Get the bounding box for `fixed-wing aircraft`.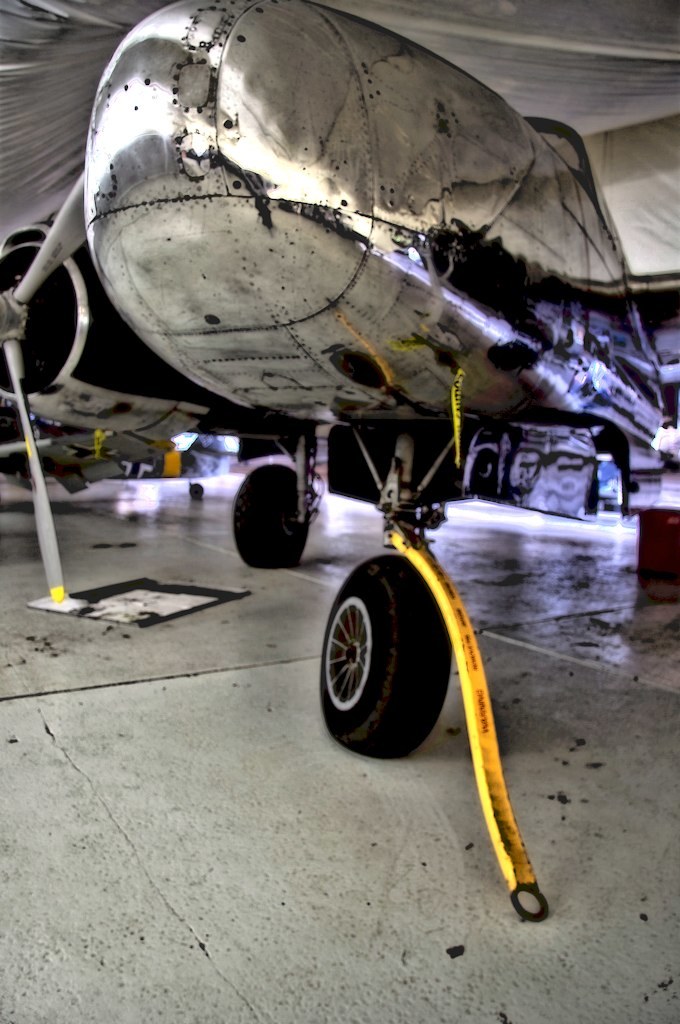
0 0 679 760.
